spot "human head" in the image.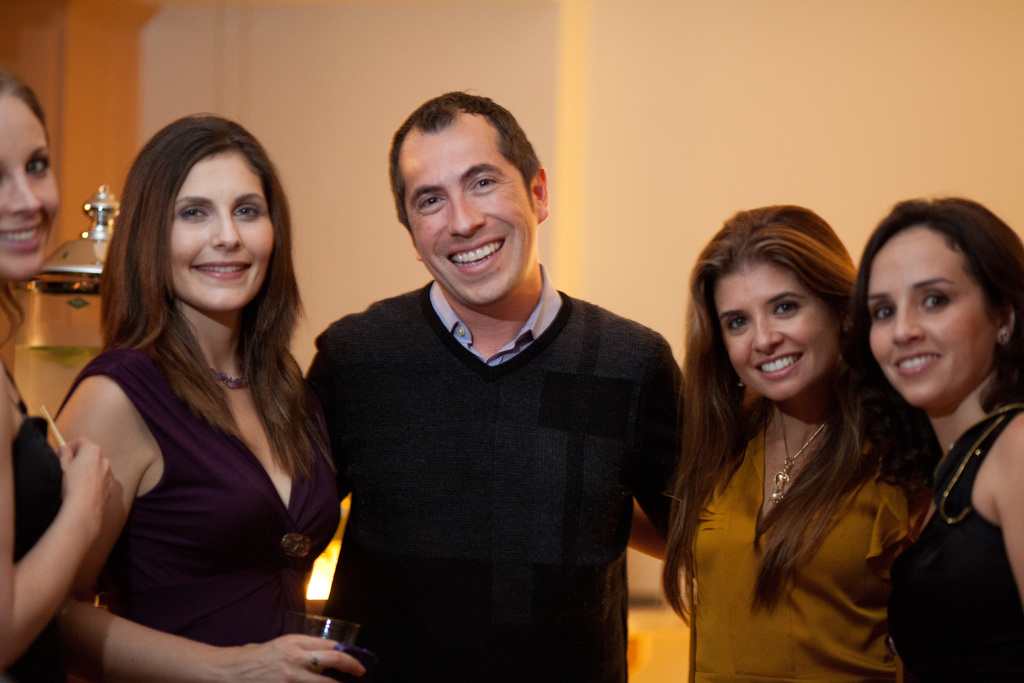
"human head" found at [115, 118, 286, 316].
